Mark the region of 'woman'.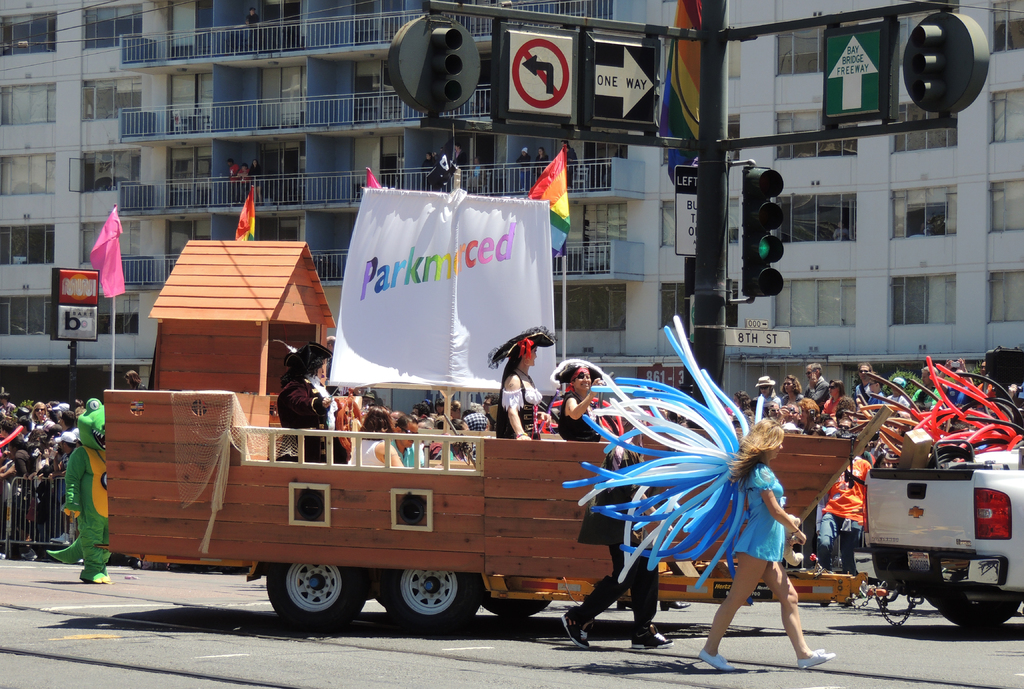
Region: box=[345, 406, 406, 468].
